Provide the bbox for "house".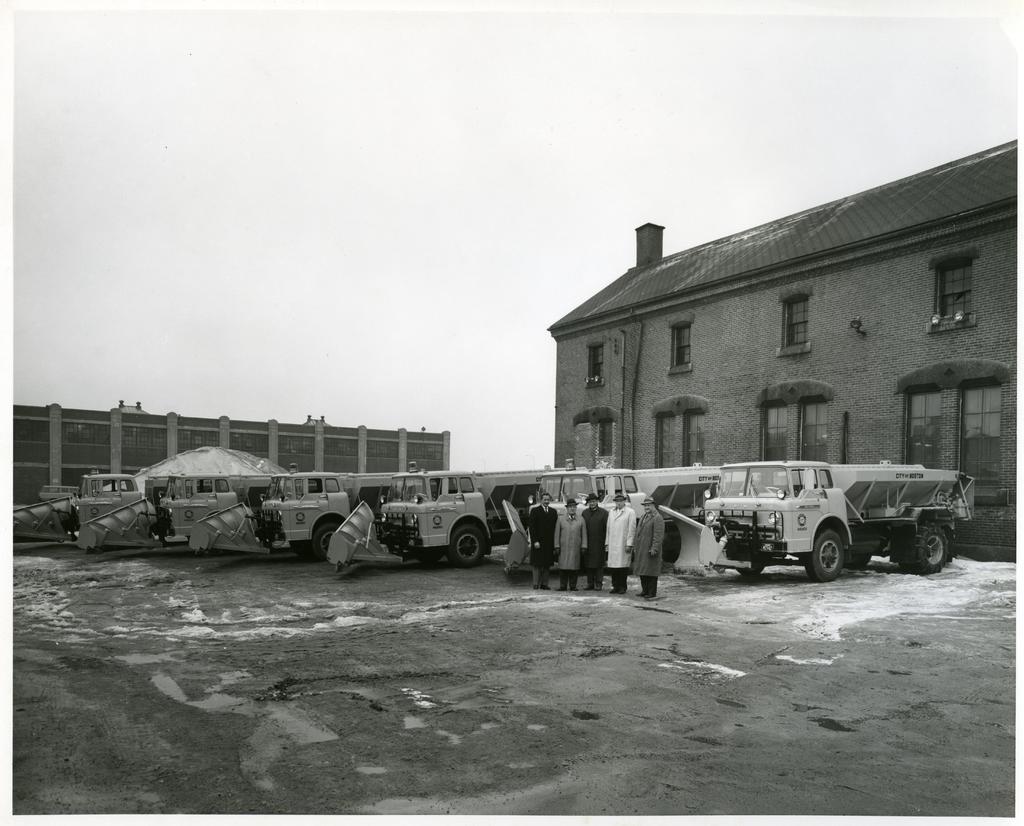
549, 140, 1023, 563.
